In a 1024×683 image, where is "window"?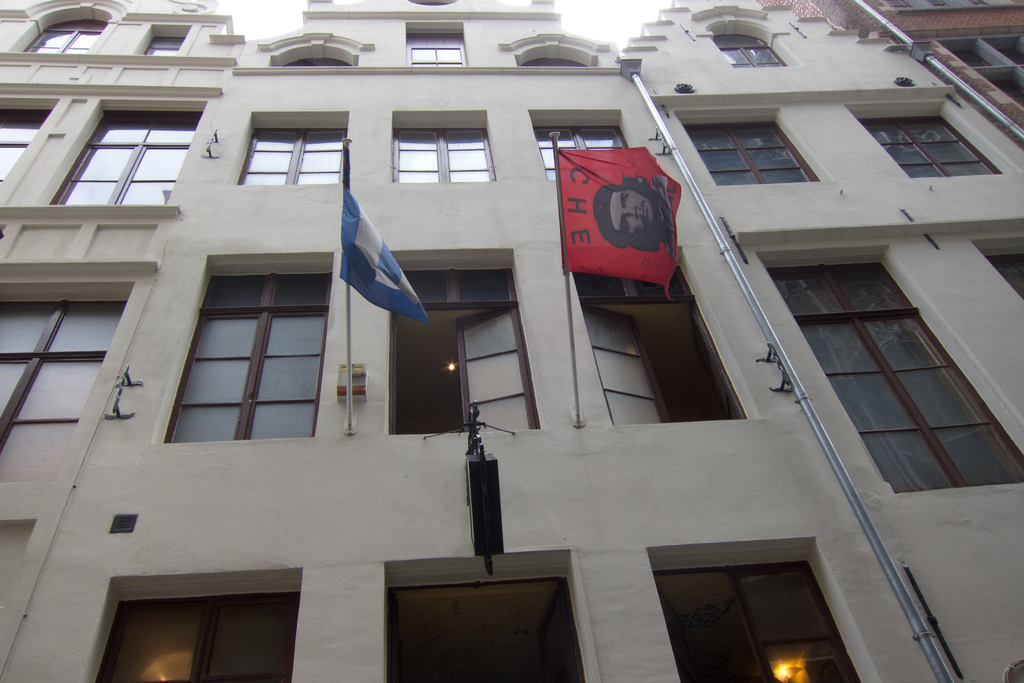
x1=572 y1=259 x2=751 y2=424.
